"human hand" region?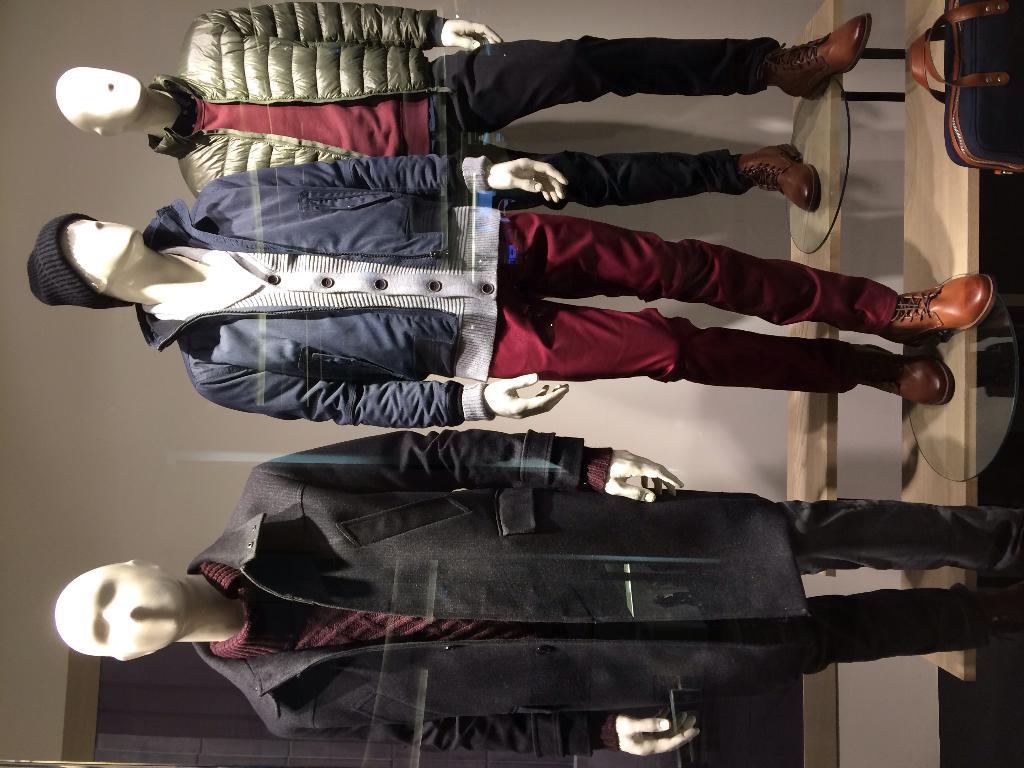
602/447/686/506
